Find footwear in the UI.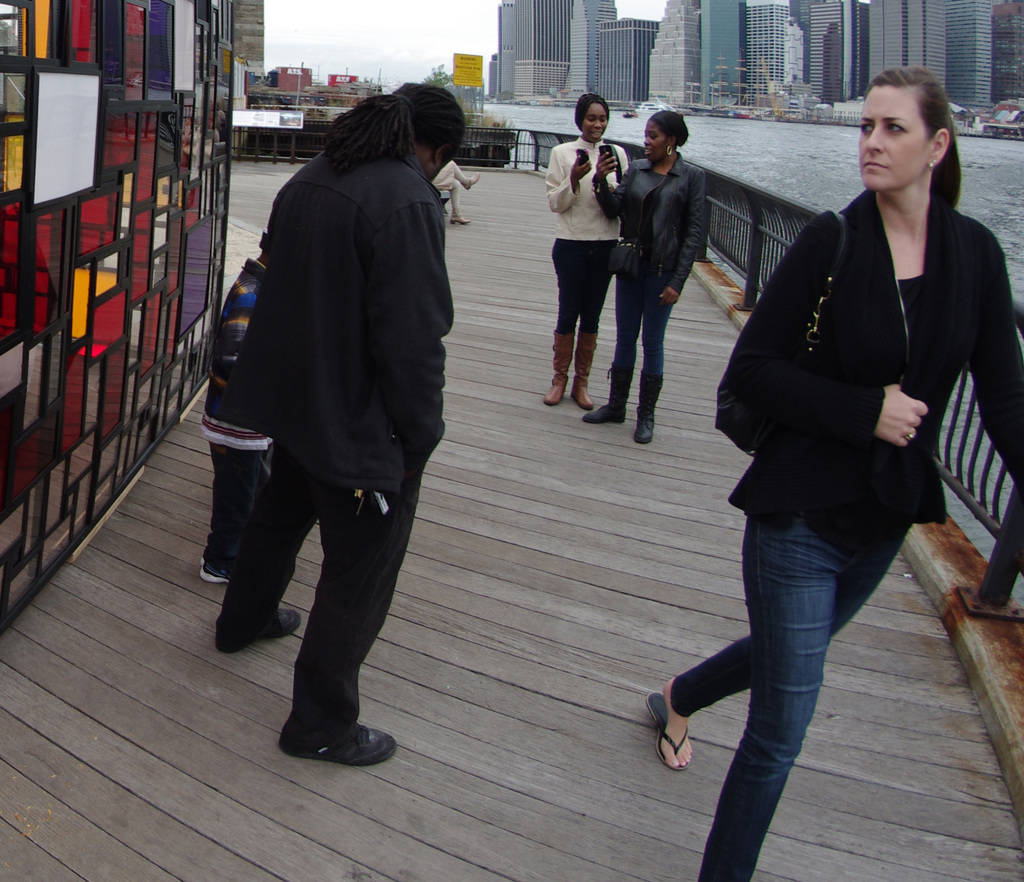
UI element at BBox(636, 371, 661, 445).
